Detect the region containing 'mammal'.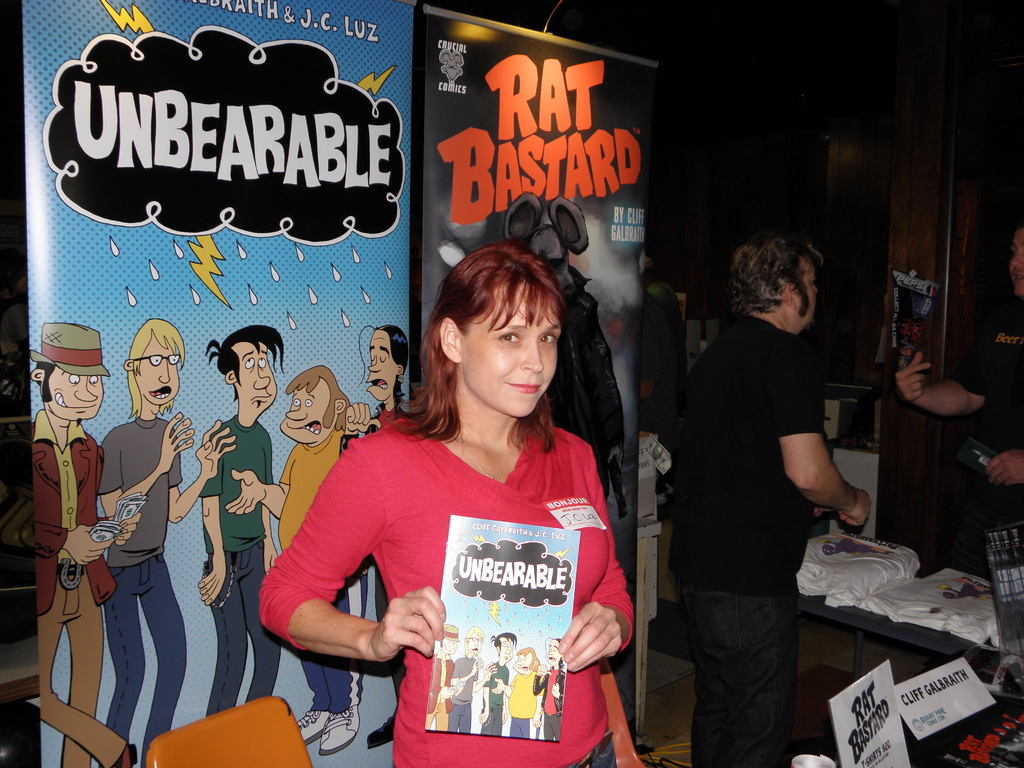
(left=530, top=637, right=566, bottom=740).
